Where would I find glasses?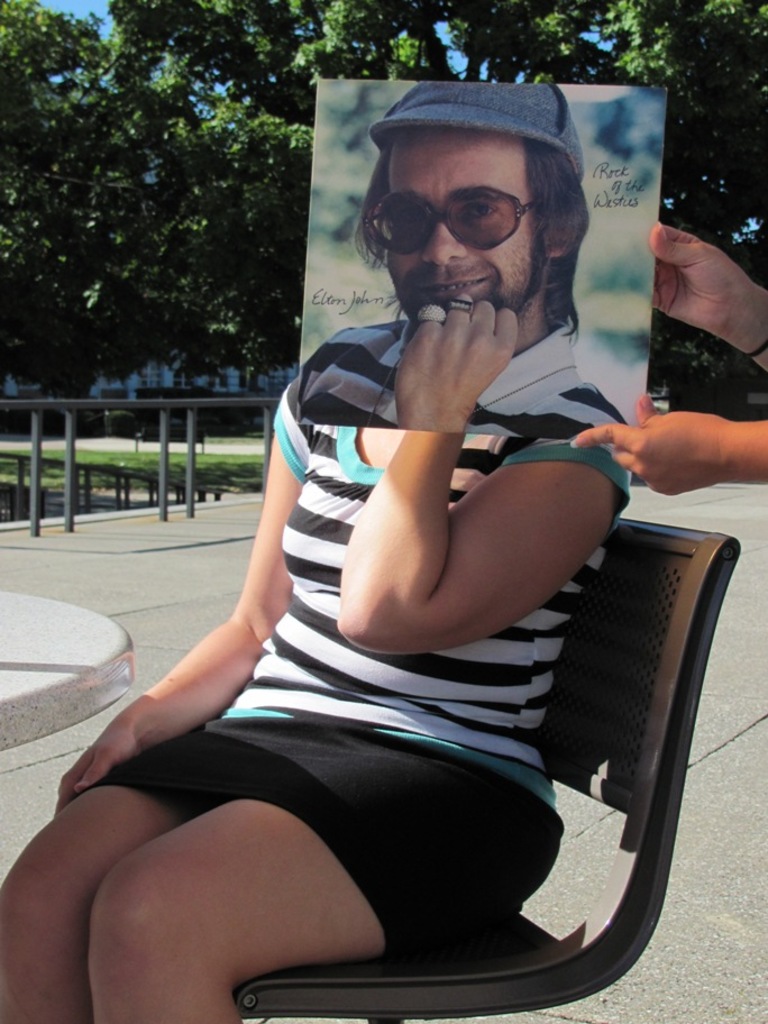
At <box>366,188,531,256</box>.
